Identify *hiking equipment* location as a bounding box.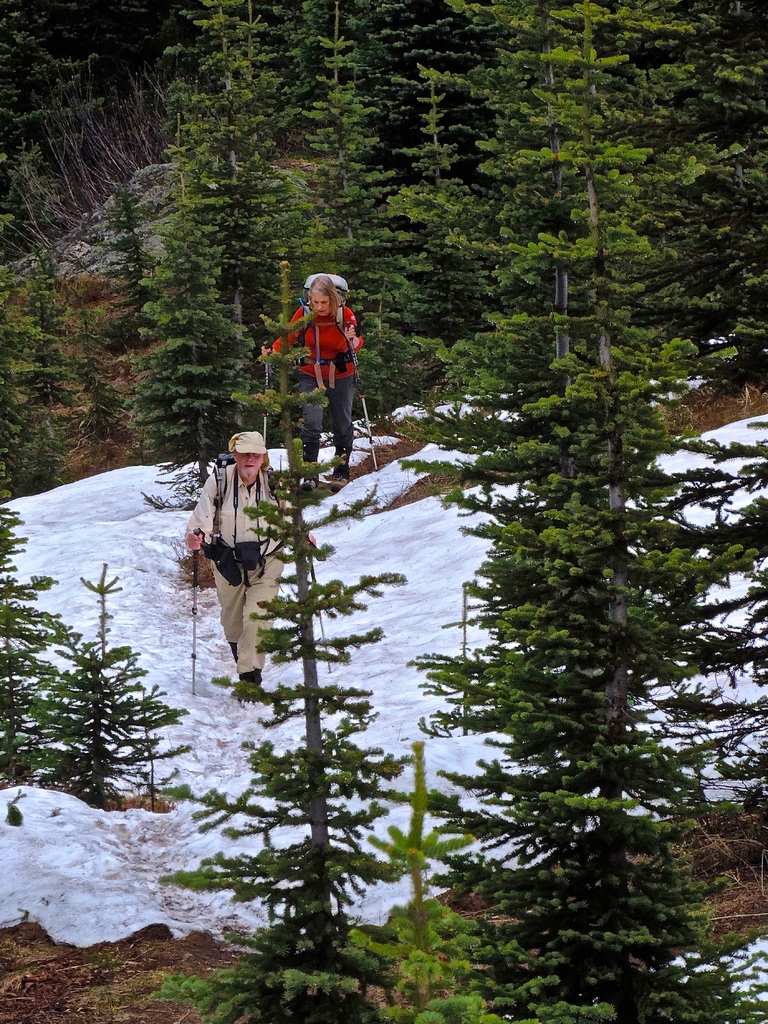
detection(200, 455, 275, 554).
